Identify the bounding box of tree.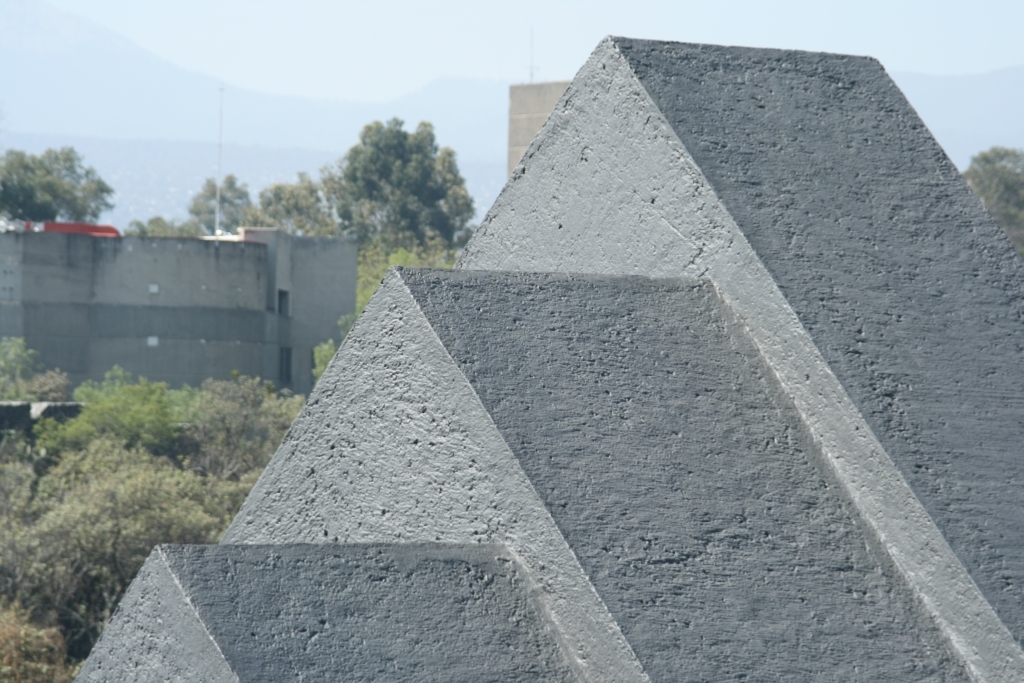
[x1=120, y1=102, x2=477, y2=270].
